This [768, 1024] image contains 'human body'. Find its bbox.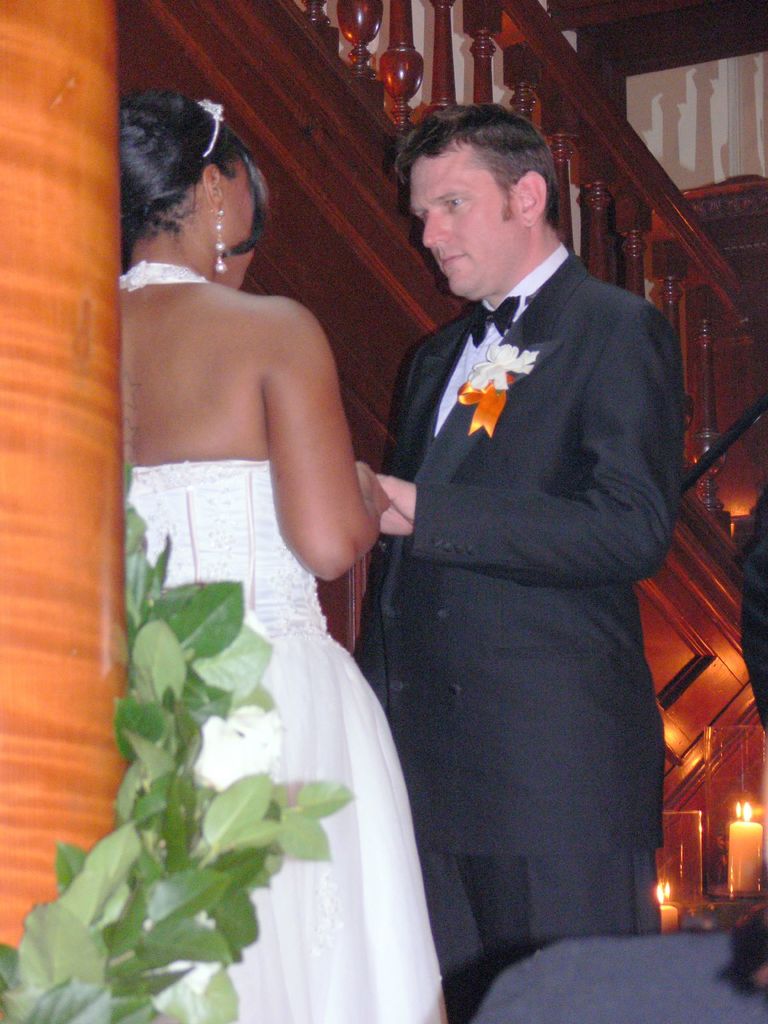
bbox=(369, 244, 686, 1006).
